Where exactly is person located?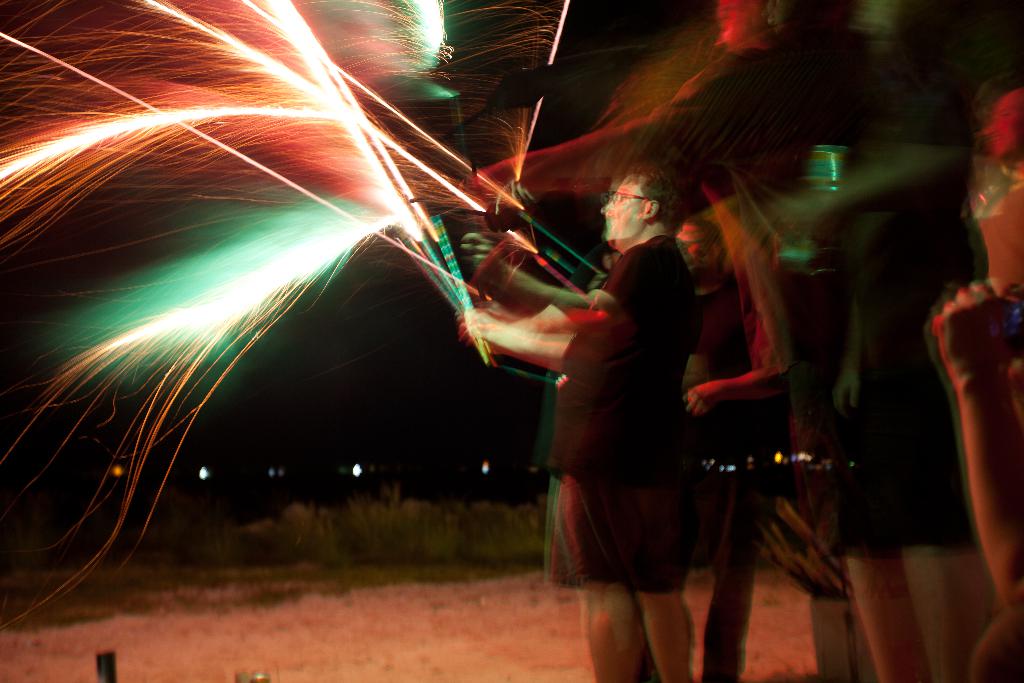
Its bounding box is detection(925, 277, 1023, 682).
